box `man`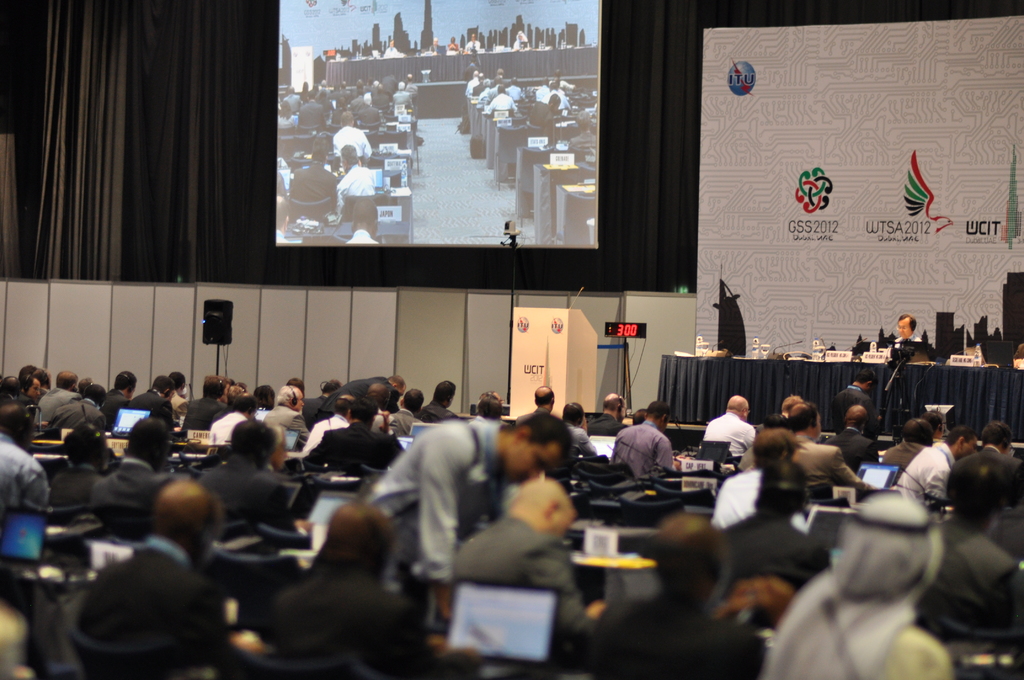
Rect(585, 393, 624, 435)
